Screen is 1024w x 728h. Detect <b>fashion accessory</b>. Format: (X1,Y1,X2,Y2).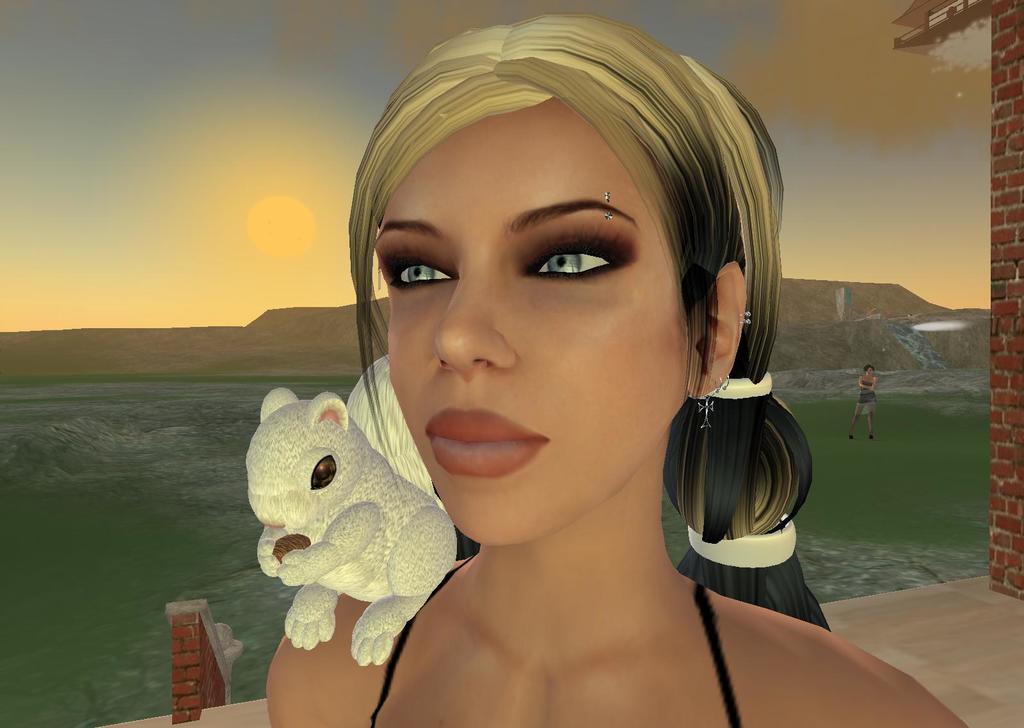
(687,371,775,399).
